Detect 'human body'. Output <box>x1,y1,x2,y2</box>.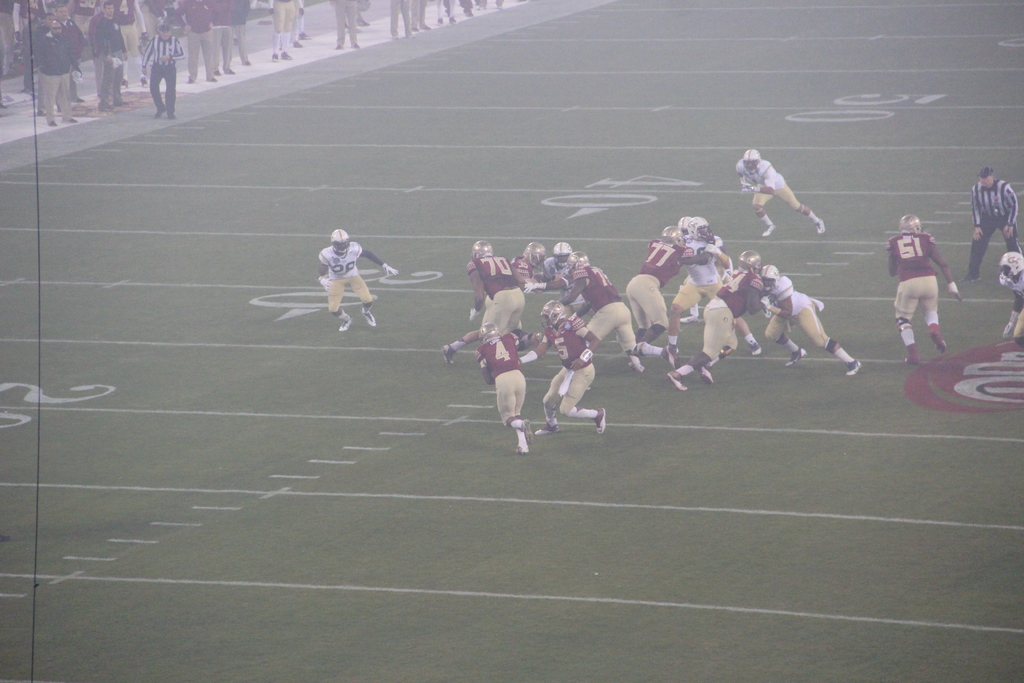
<box>463,235,530,334</box>.
